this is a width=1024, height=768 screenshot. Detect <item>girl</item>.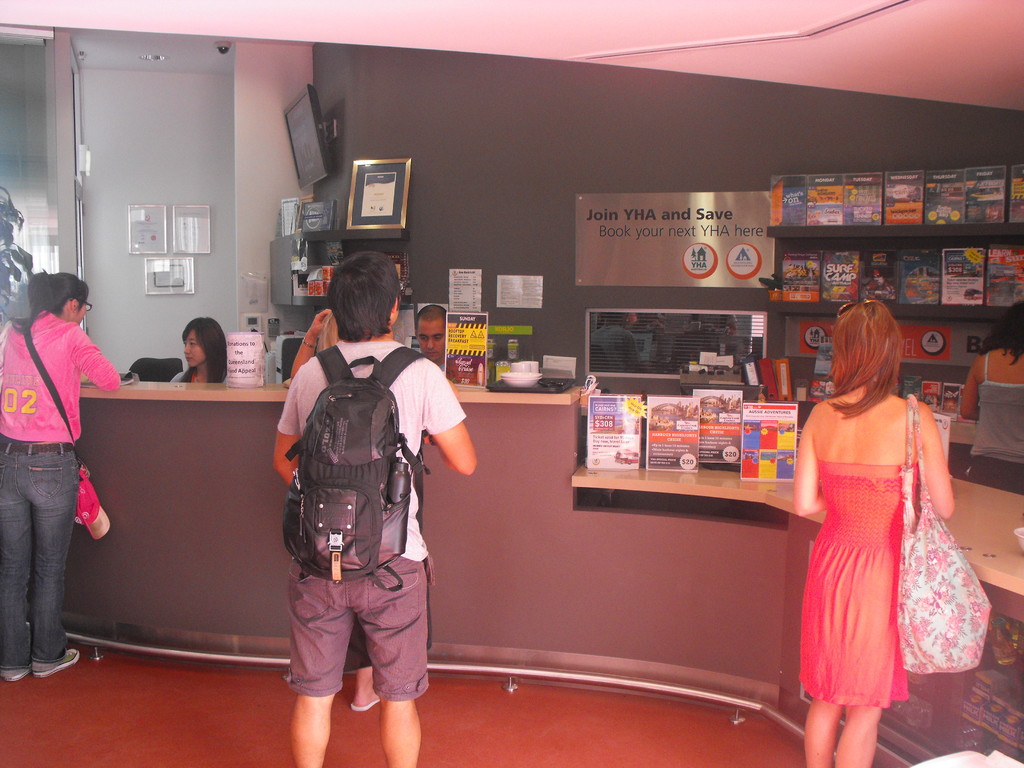
x1=0 y1=271 x2=116 y2=679.
